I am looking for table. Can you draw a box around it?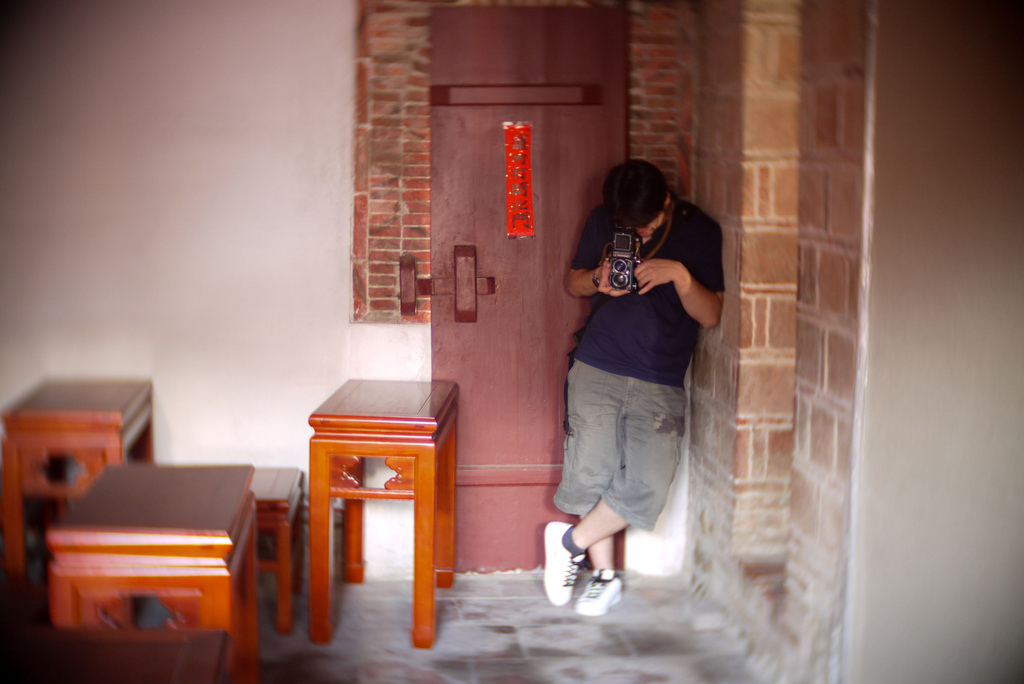
Sure, the bounding box is x1=38 y1=462 x2=257 y2=683.
